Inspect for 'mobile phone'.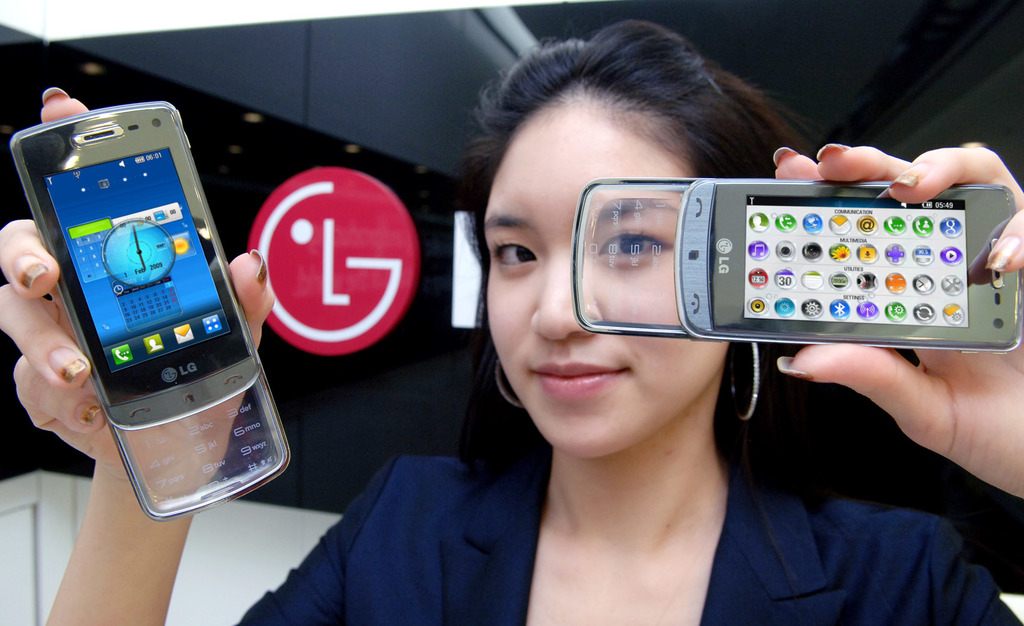
Inspection: detection(3, 96, 269, 514).
